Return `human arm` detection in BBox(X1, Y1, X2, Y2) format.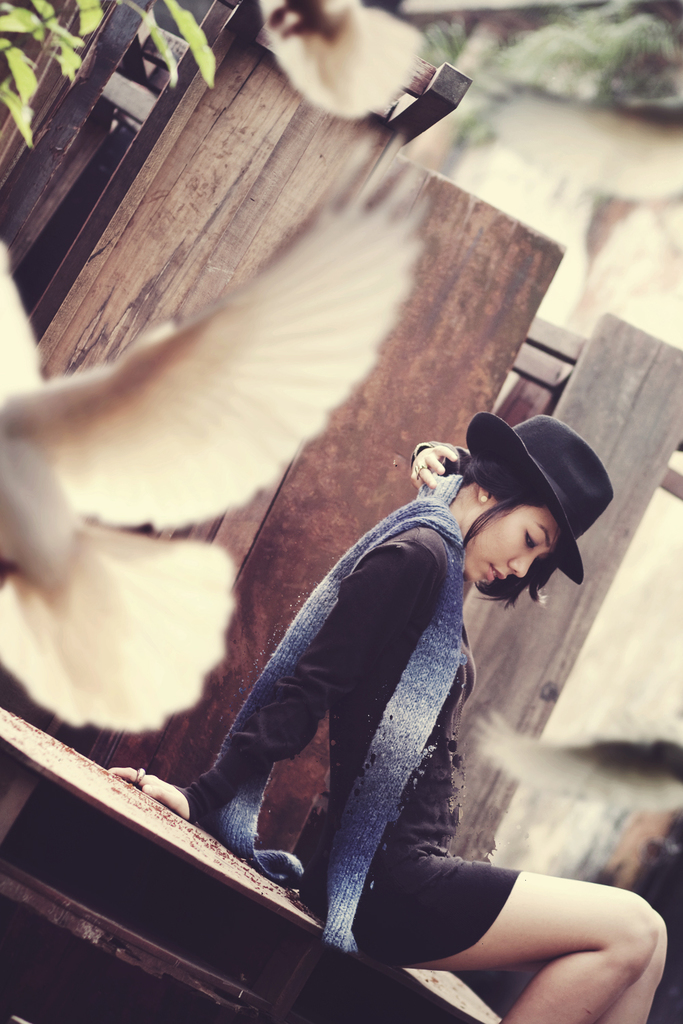
BBox(110, 546, 425, 822).
